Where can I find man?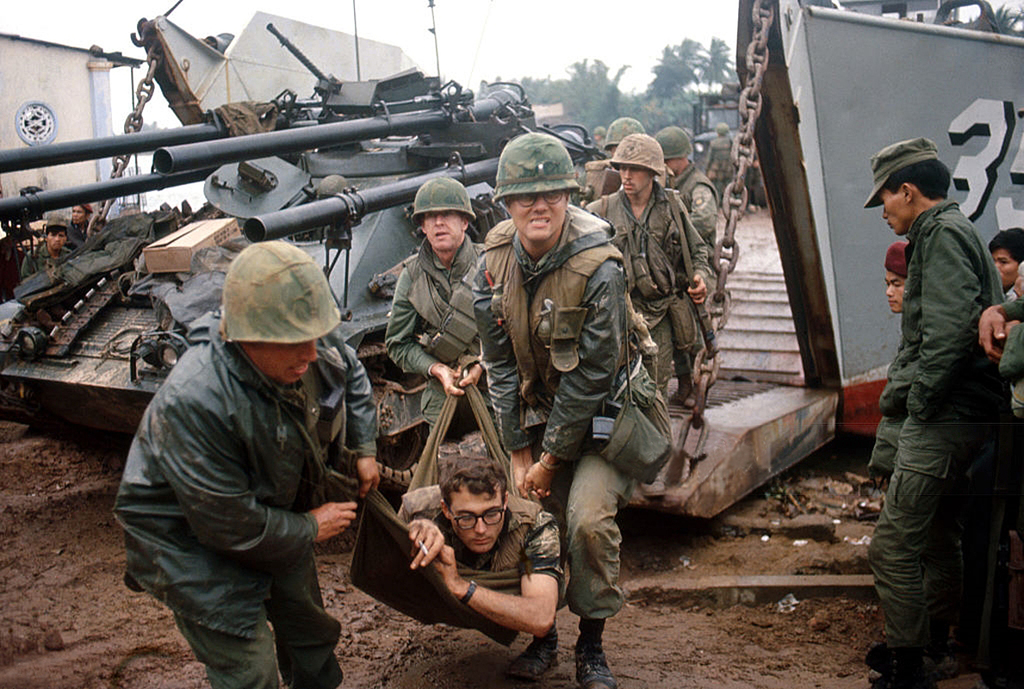
You can find it at 475, 121, 662, 688.
